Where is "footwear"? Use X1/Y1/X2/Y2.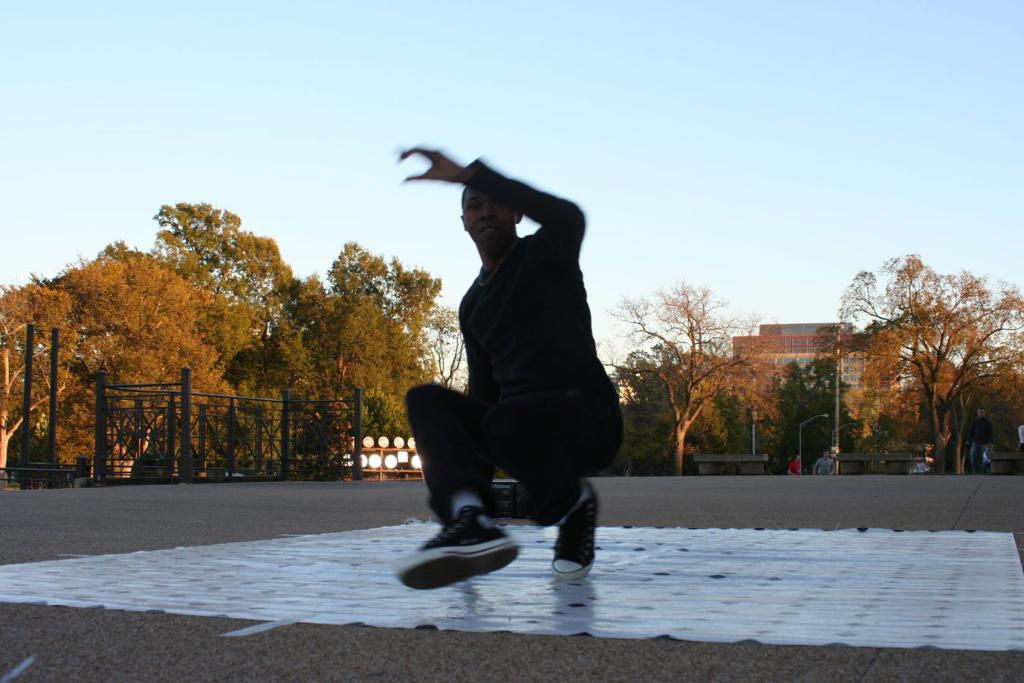
409/515/518/581.
